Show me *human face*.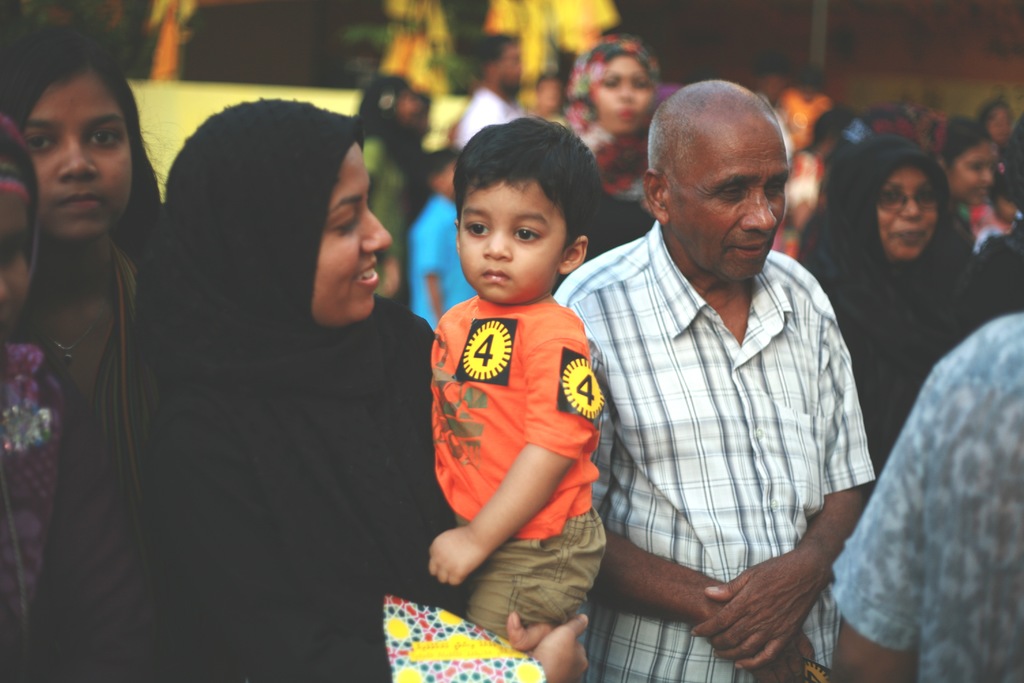
*human face* is here: 880, 163, 939, 264.
